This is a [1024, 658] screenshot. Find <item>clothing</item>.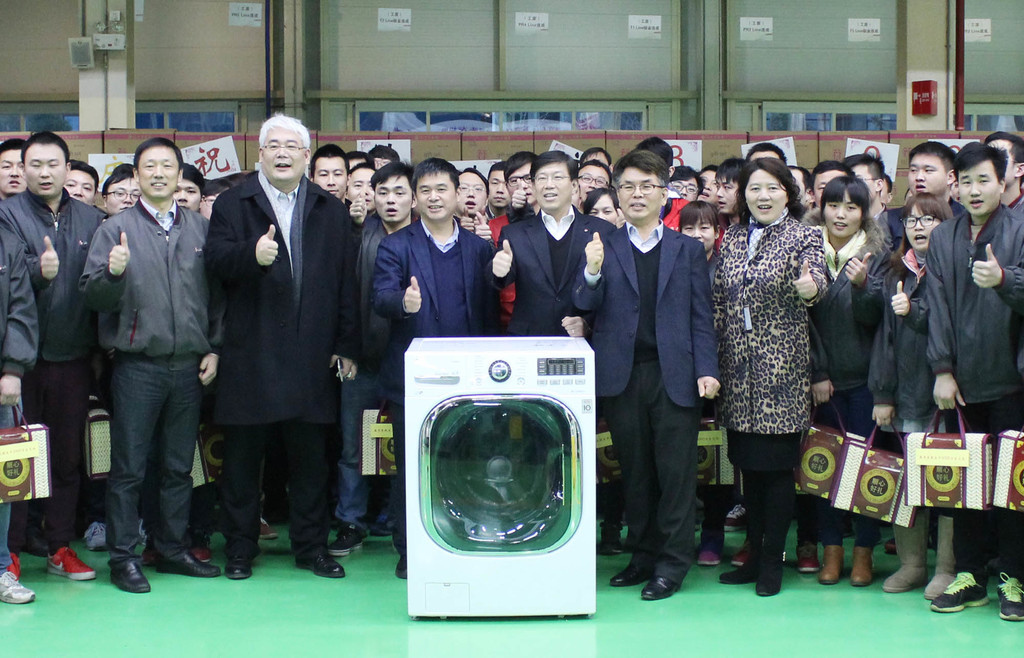
Bounding box: x1=879 y1=197 x2=968 y2=259.
